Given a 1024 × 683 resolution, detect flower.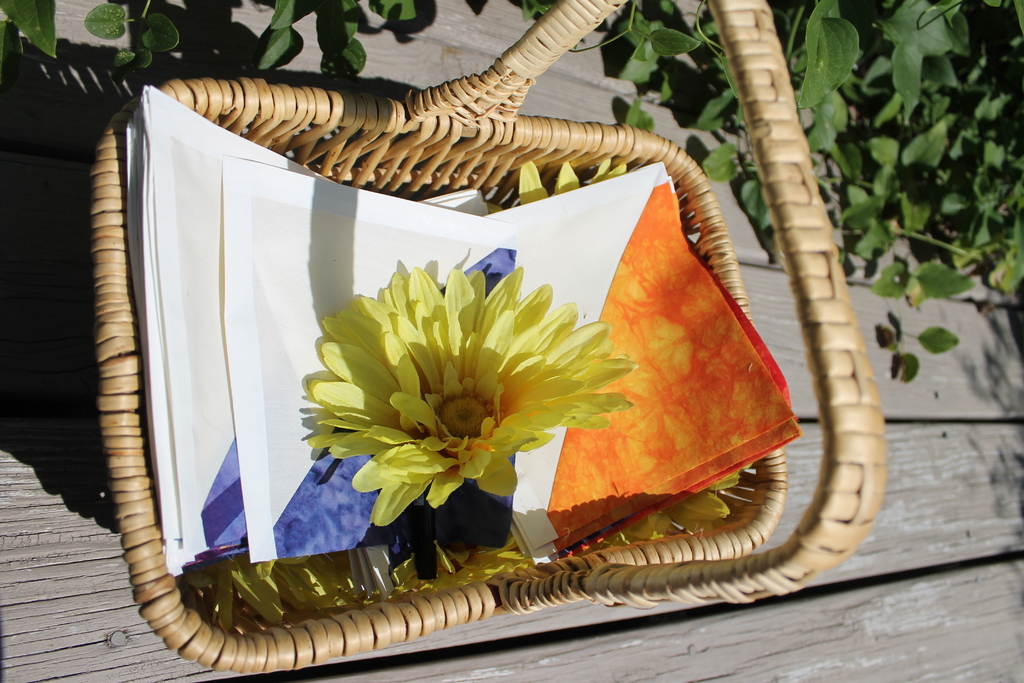
box=[282, 242, 649, 527].
